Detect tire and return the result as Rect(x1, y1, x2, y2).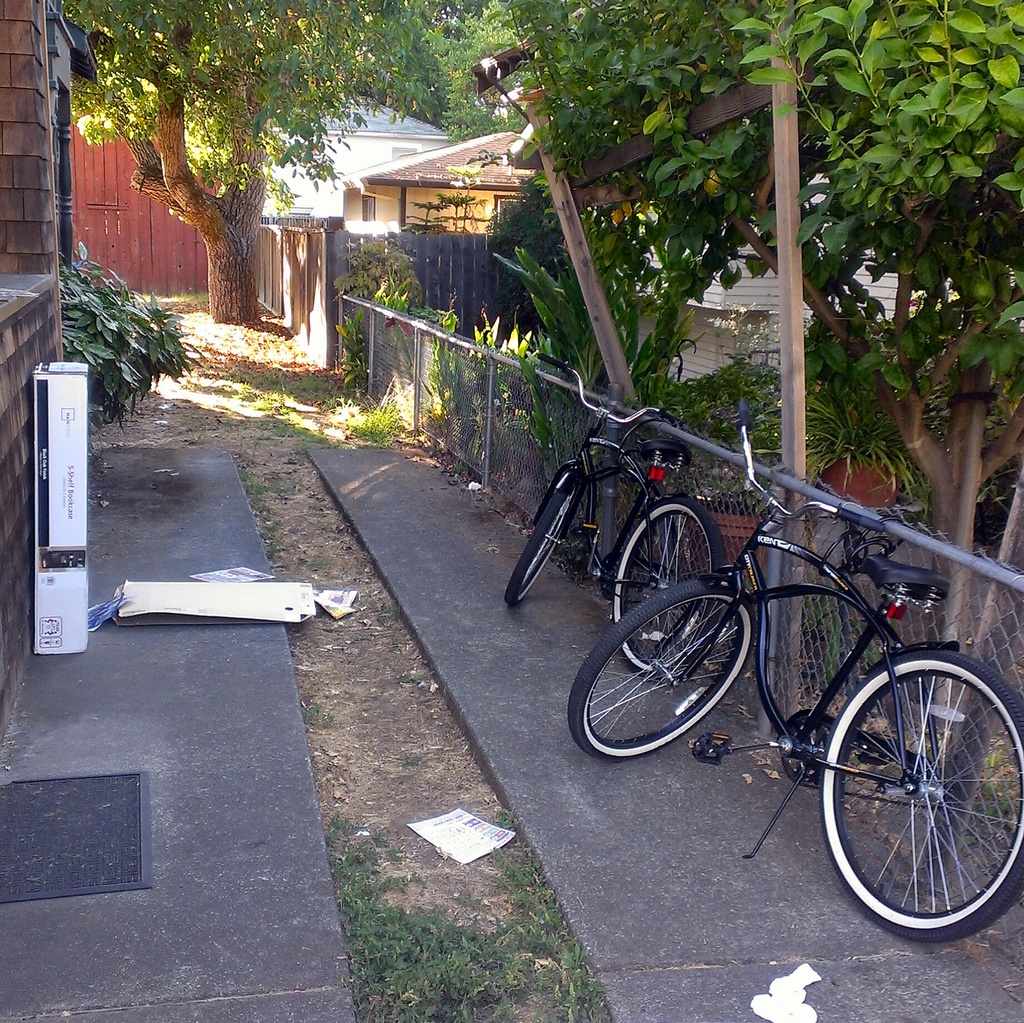
Rect(819, 650, 1020, 942).
